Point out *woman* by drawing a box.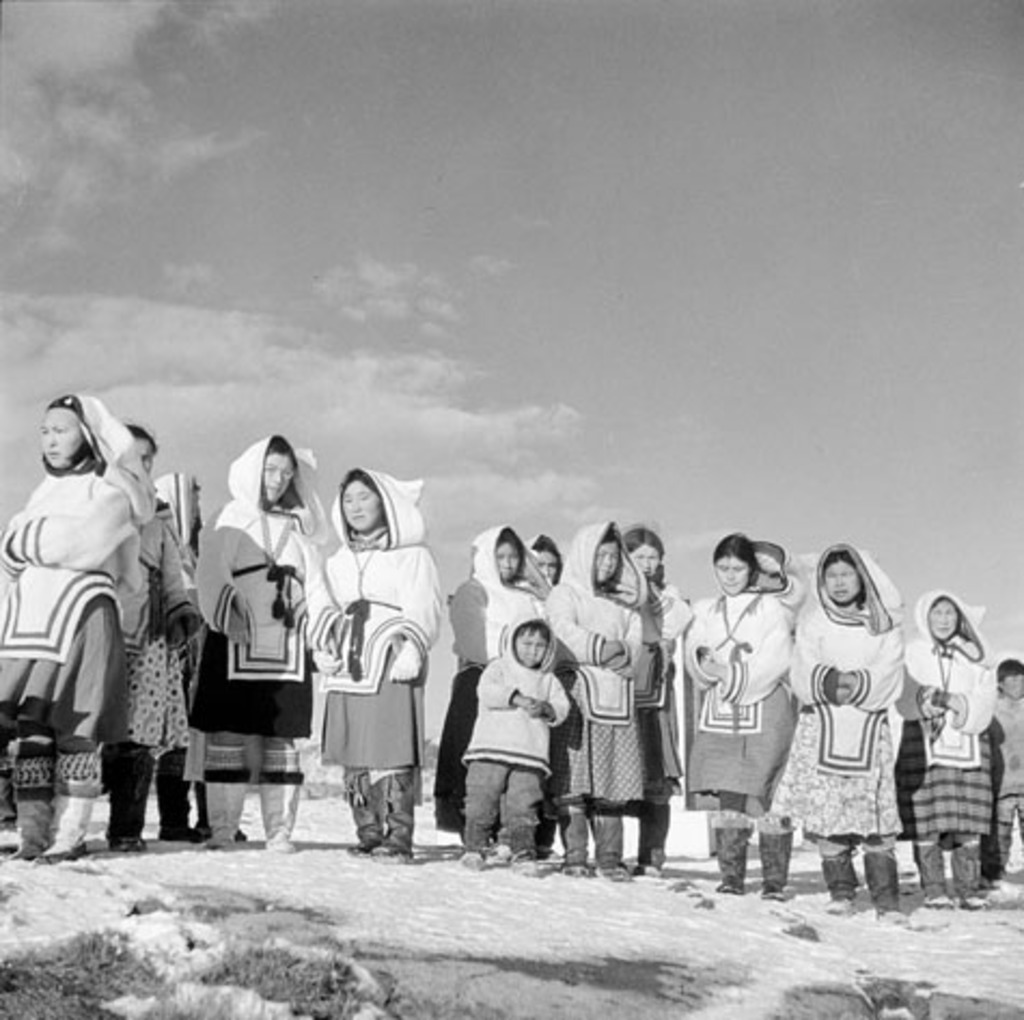
627 515 683 863.
